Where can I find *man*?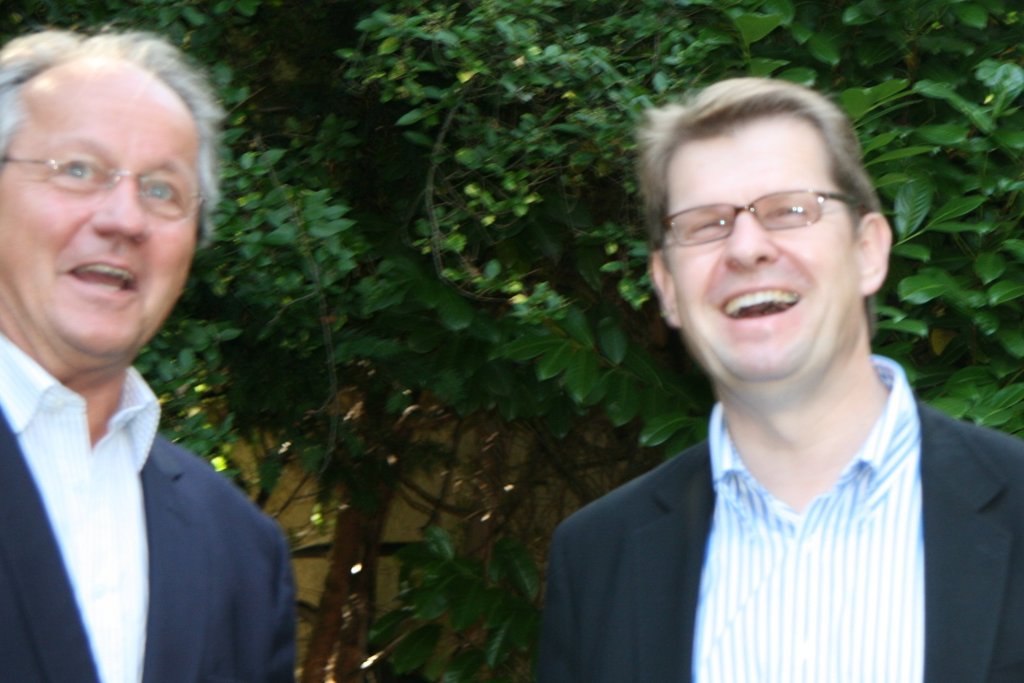
You can find it at region(534, 73, 1023, 682).
